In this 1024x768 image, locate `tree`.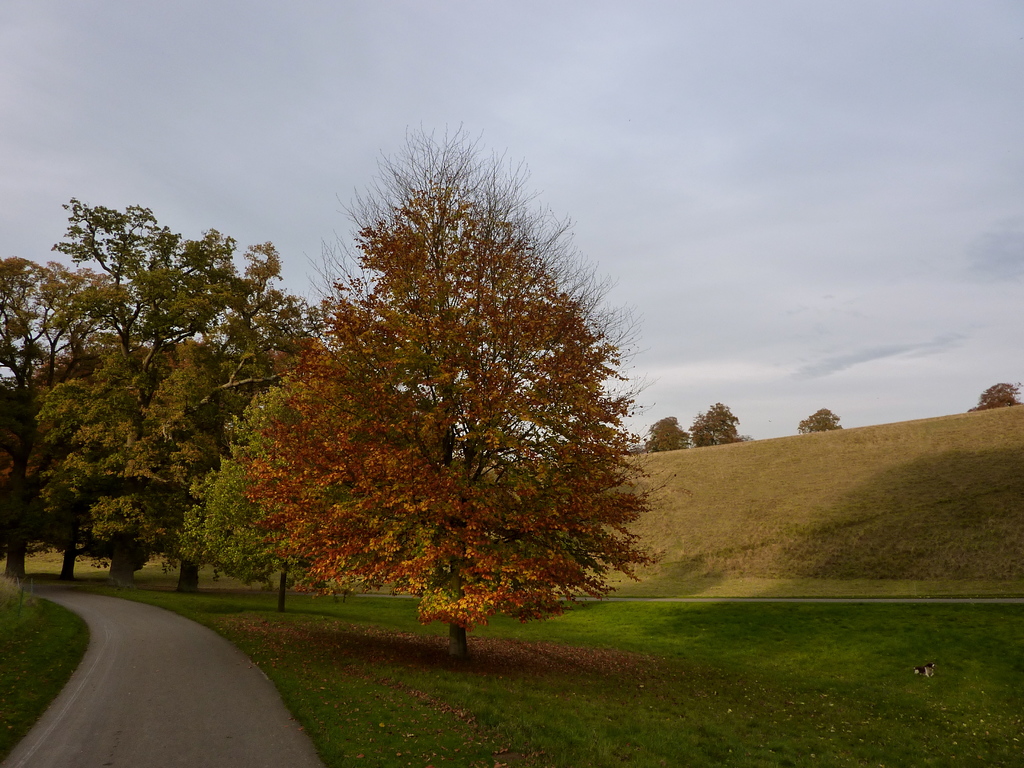
Bounding box: select_region(973, 381, 1023, 410).
